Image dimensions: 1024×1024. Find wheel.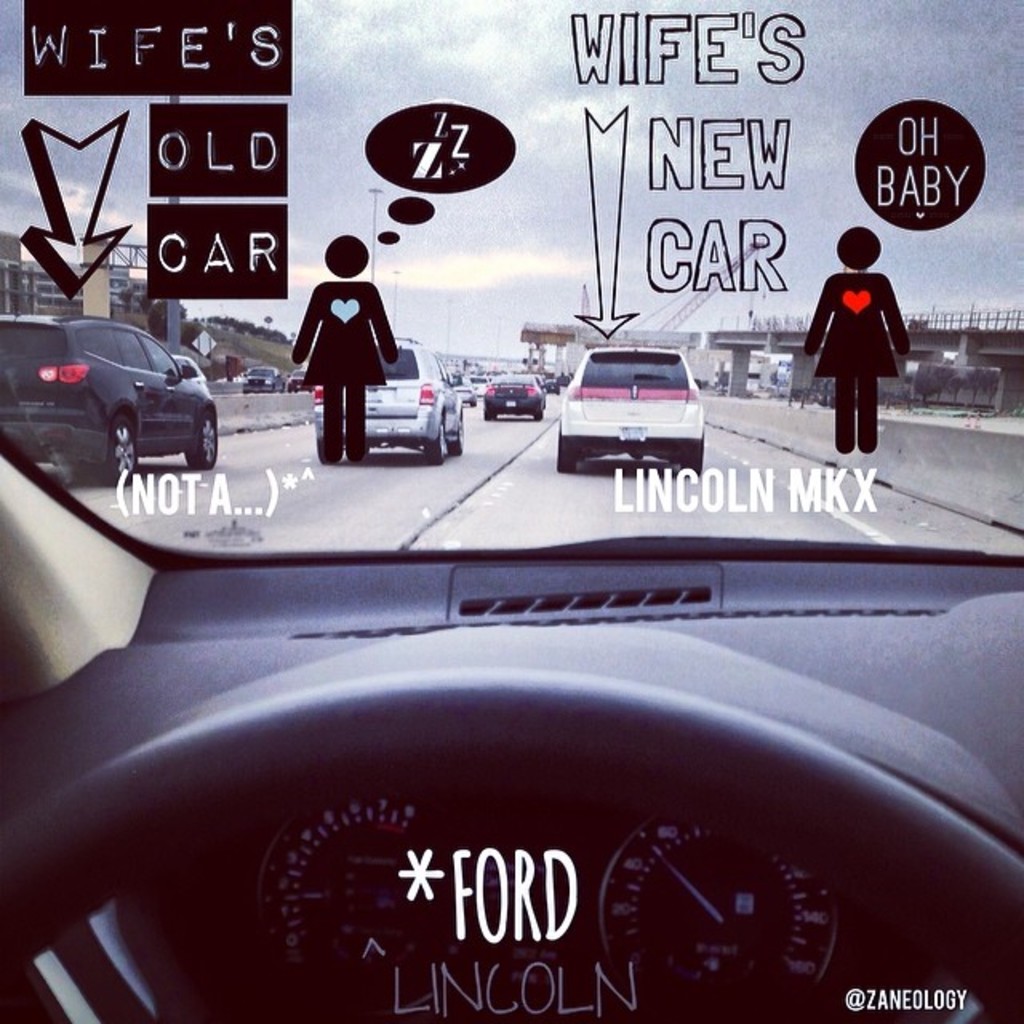
bbox(555, 440, 576, 474).
